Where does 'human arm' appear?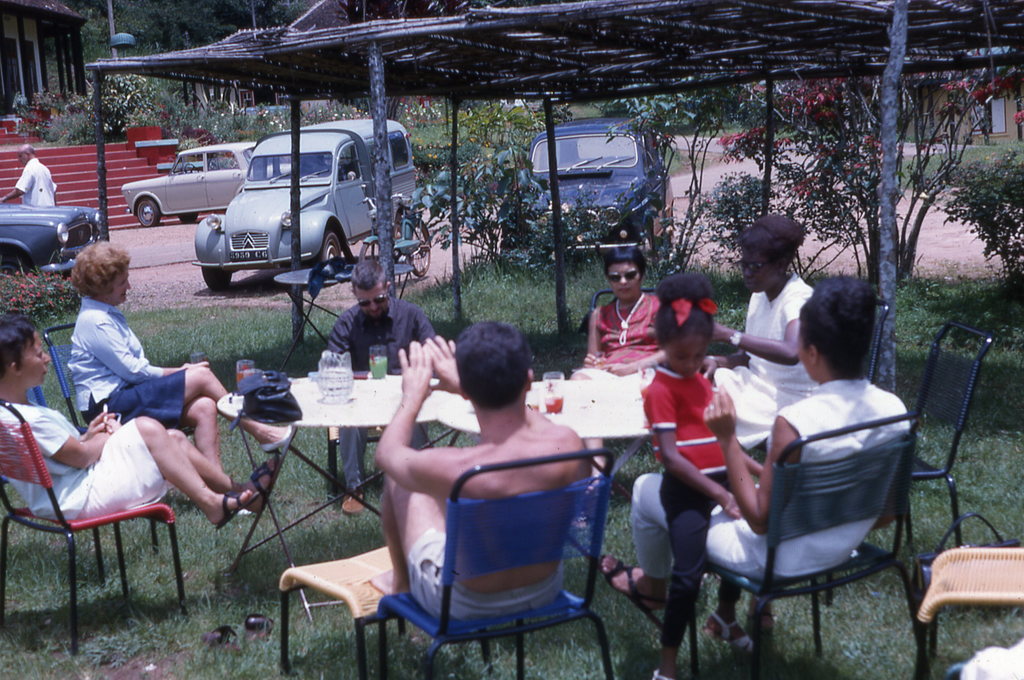
Appears at (319,308,349,358).
